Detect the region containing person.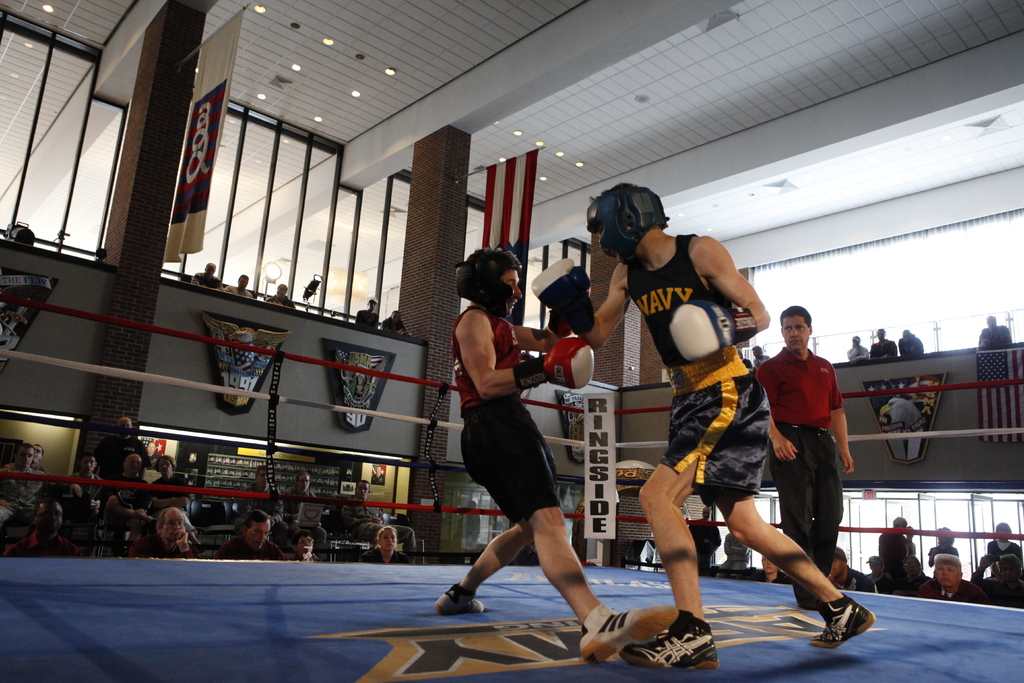
<box>874,513,930,591</box>.
